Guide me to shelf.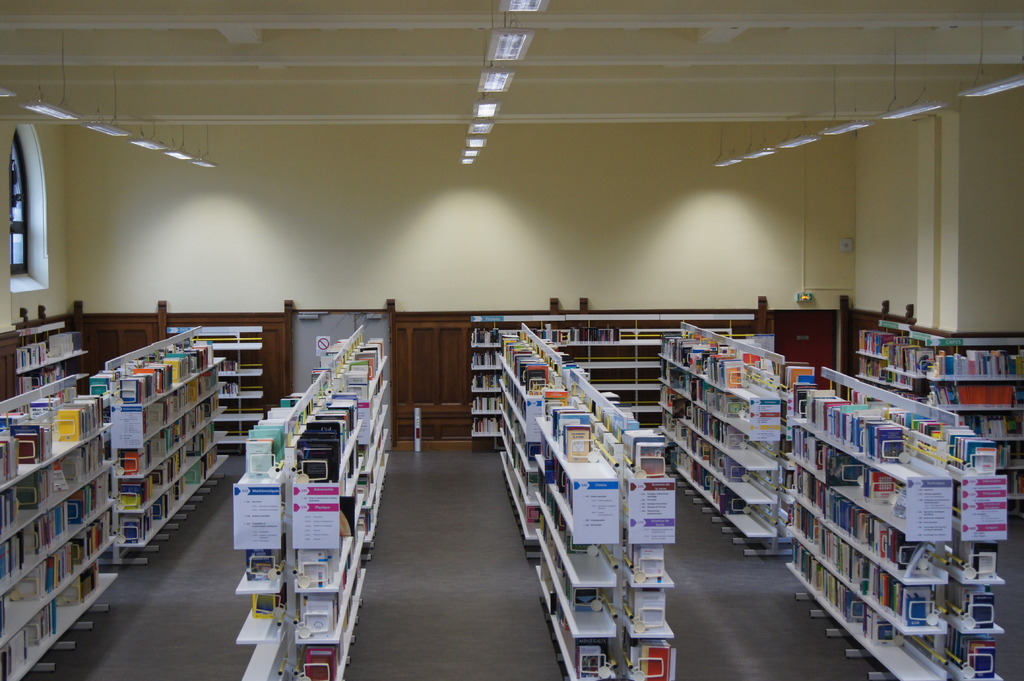
Guidance: 529 360 680 680.
